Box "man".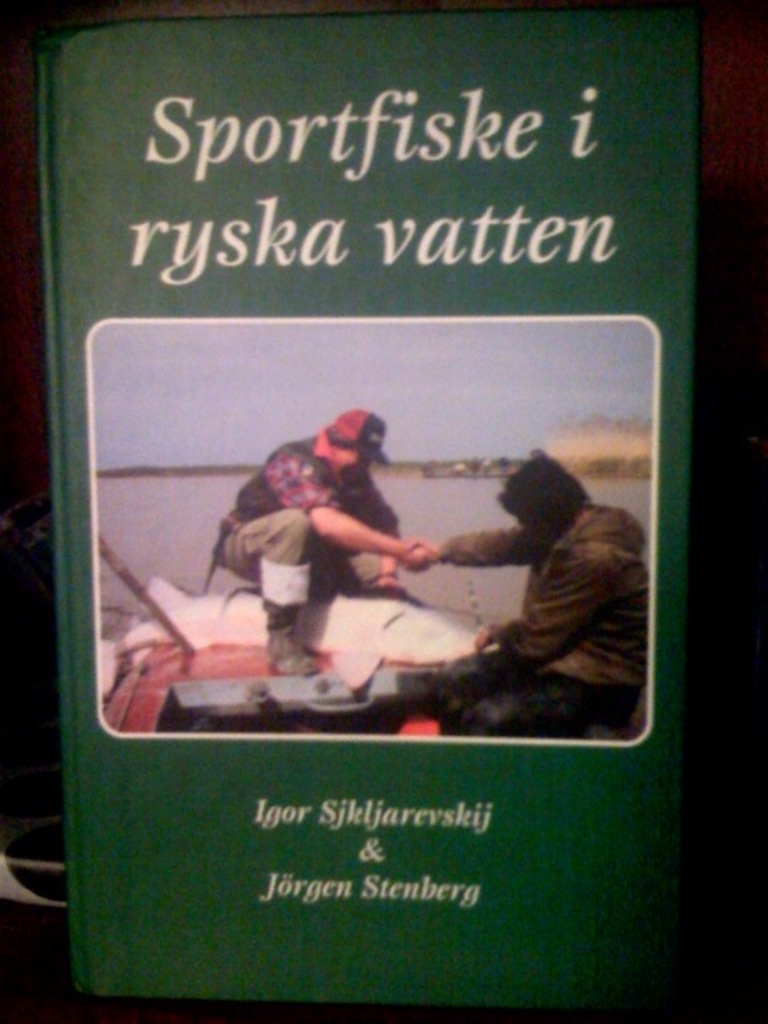
[408,451,653,742].
